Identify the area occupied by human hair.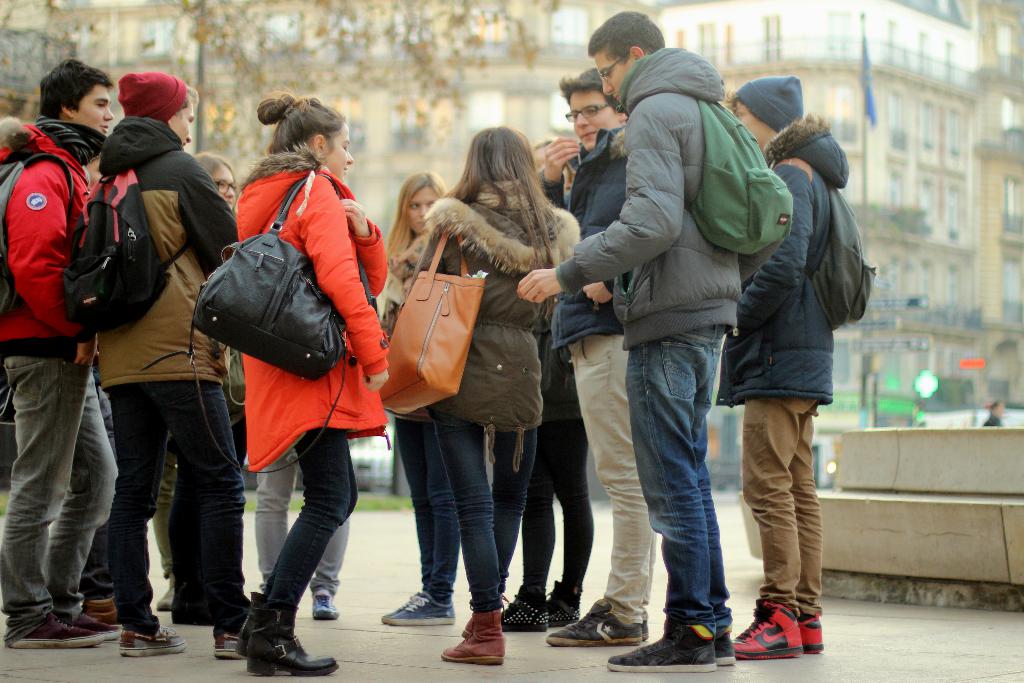
Area: [x1=255, y1=98, x2=344, y2=177].
